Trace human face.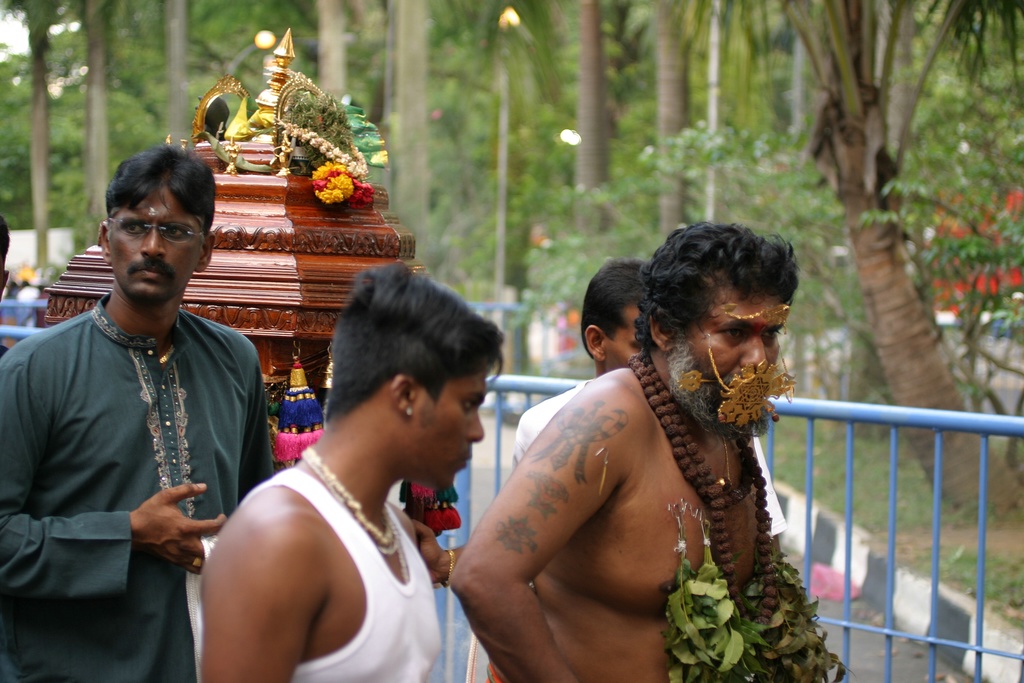
Traced to 110:186:196:298.
